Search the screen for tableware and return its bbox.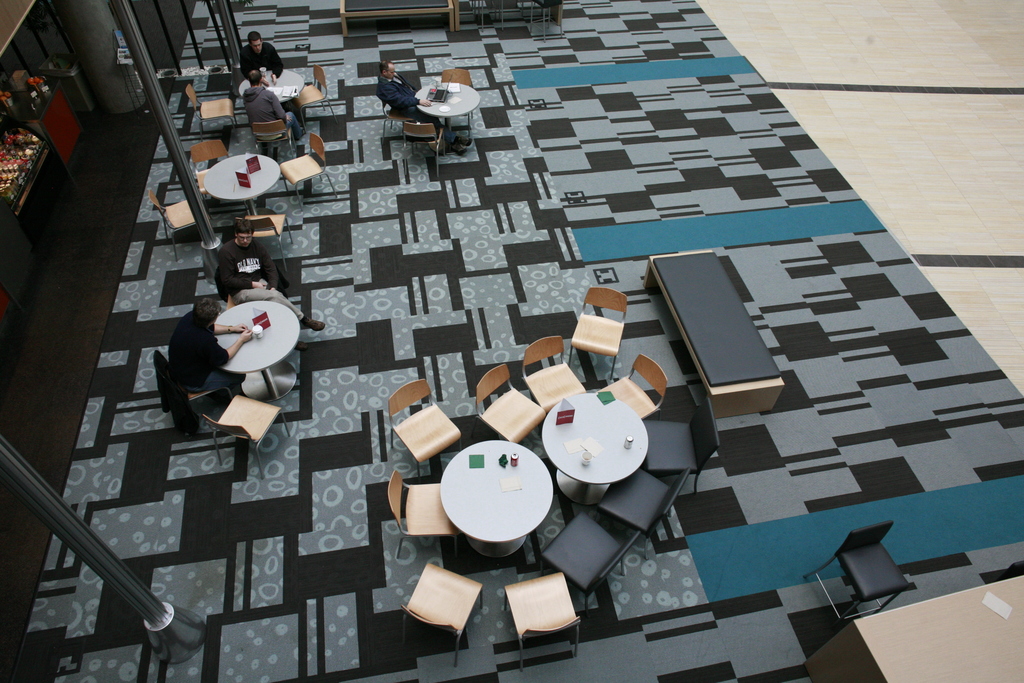
Found: (441, 107, 448, 108).
